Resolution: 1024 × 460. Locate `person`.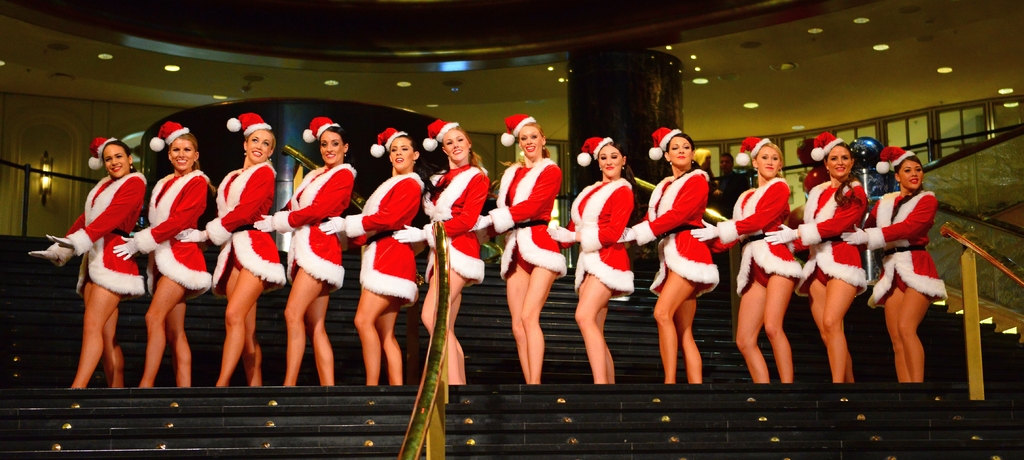
622,127,718,379.
